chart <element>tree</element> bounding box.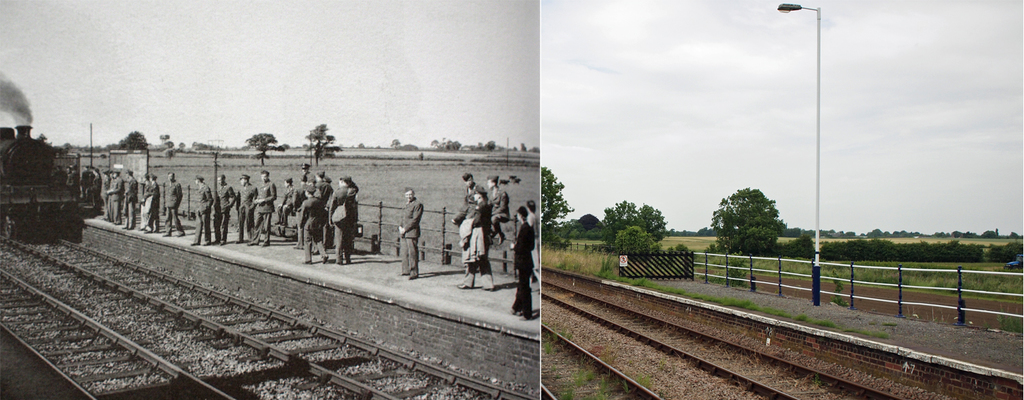
Charted: rect(249, 131, 287, 163).
